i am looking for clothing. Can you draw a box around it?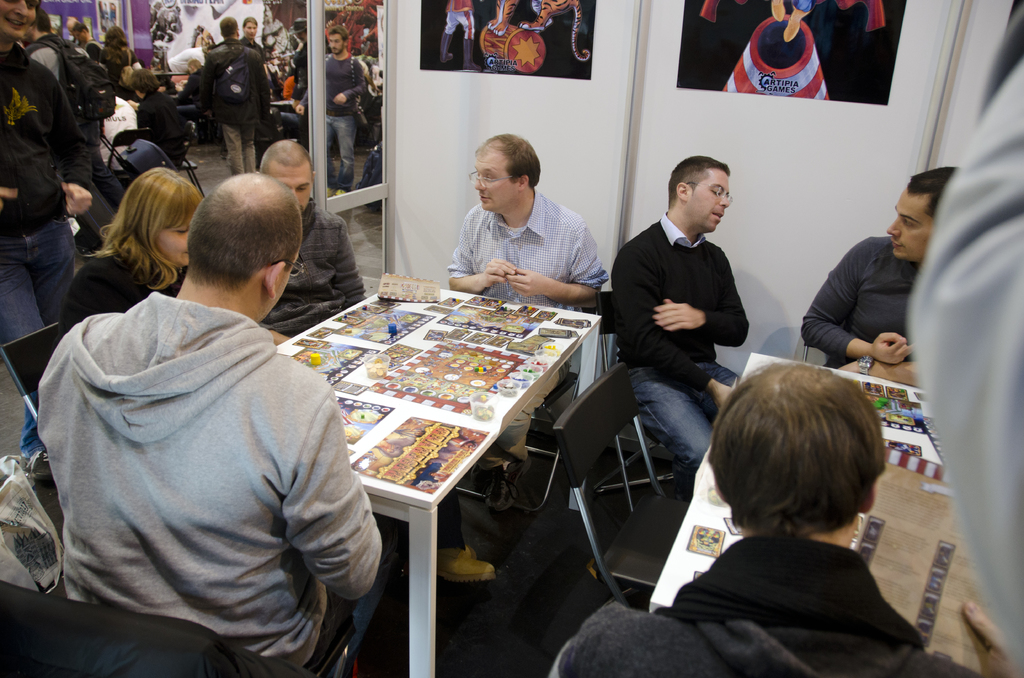
Sure, the bounding box is l=21, t=19, r=133, b=197.
